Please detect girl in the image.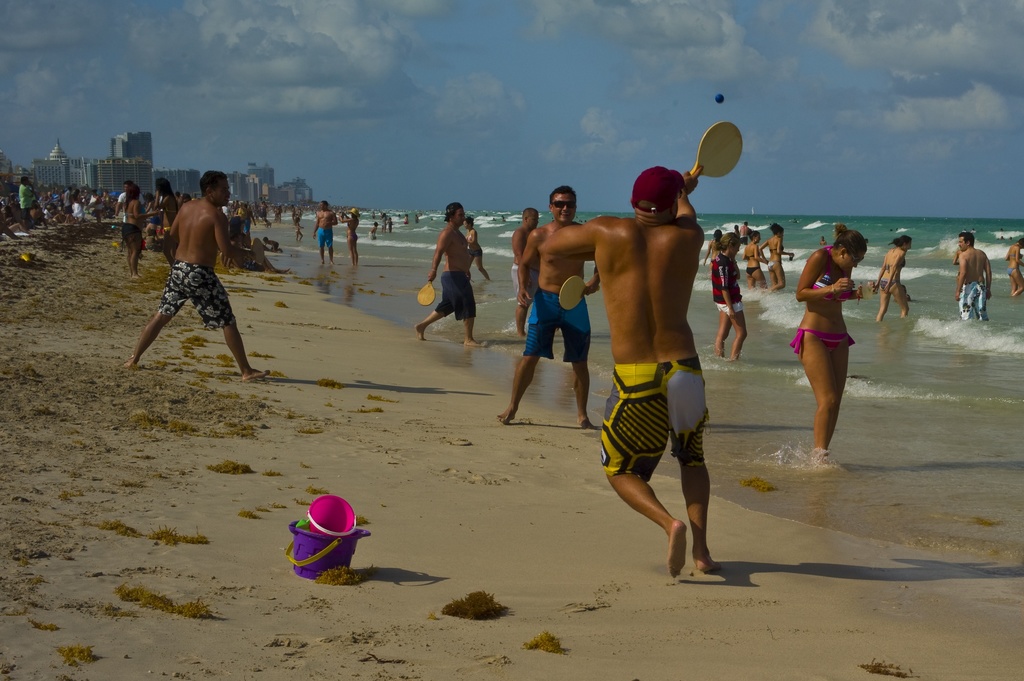
bbox=(461, 216, 490, 284).
